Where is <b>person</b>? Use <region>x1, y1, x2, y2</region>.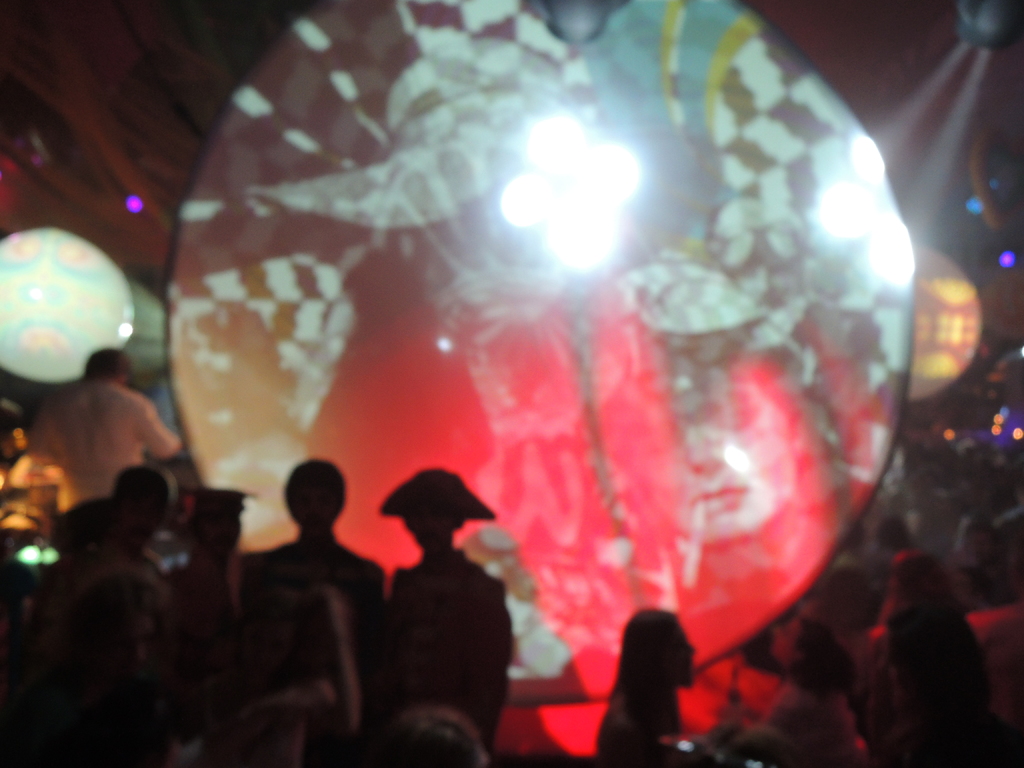
<region>28, 347, 180, 507</region>.
